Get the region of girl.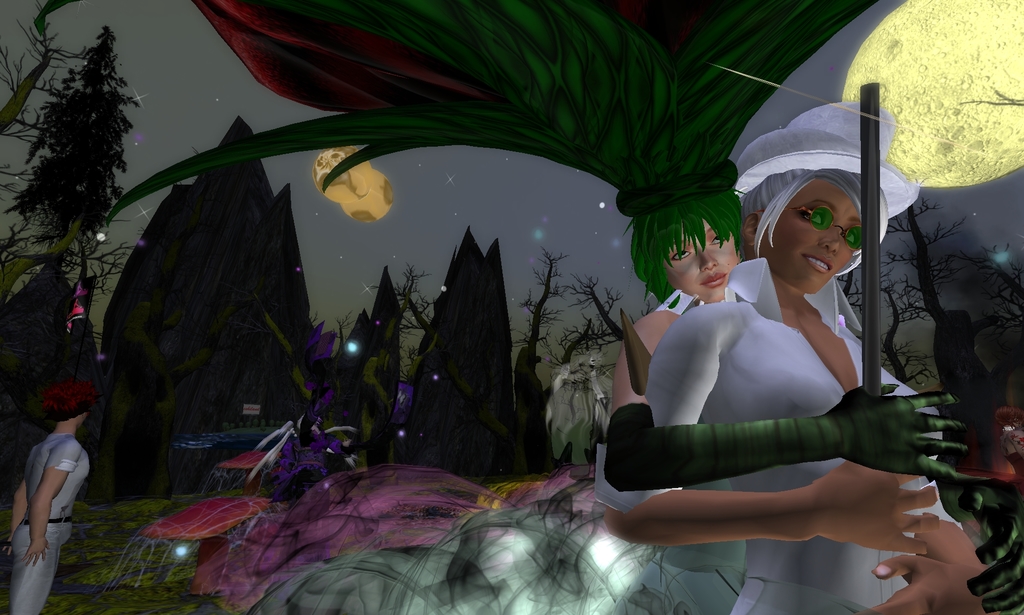
left=95, top=0, right=982, bottom=614.
